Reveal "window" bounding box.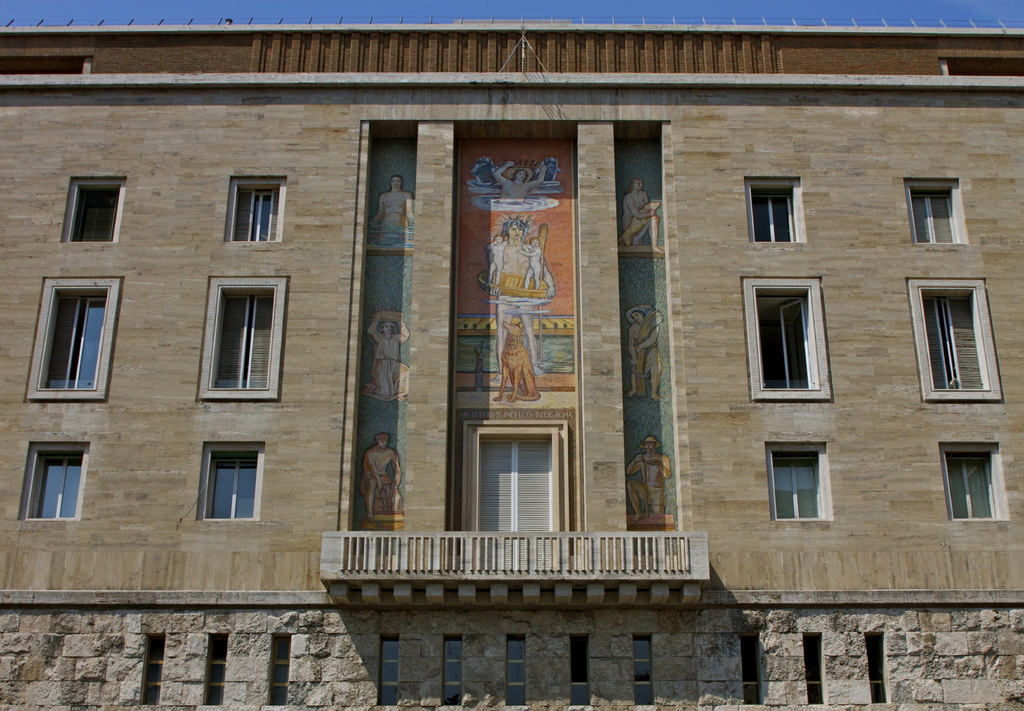
Revealed: bbox=(753, 283, 820, 392).
